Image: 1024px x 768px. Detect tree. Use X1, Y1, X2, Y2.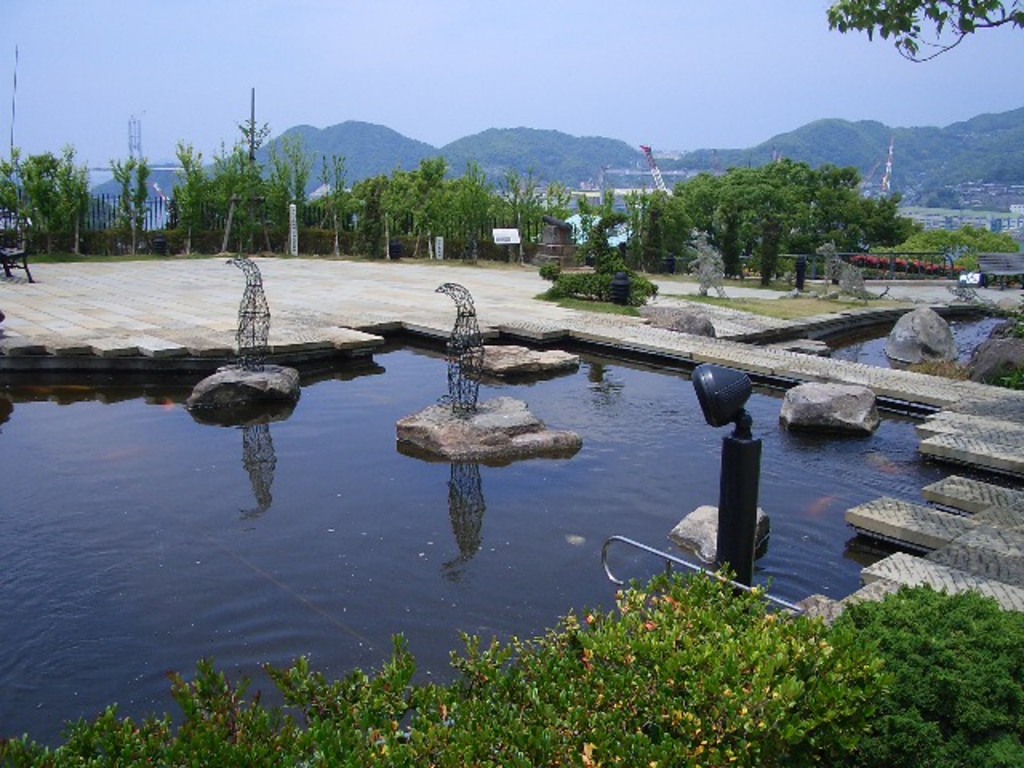
637, 186, 691, 267.
